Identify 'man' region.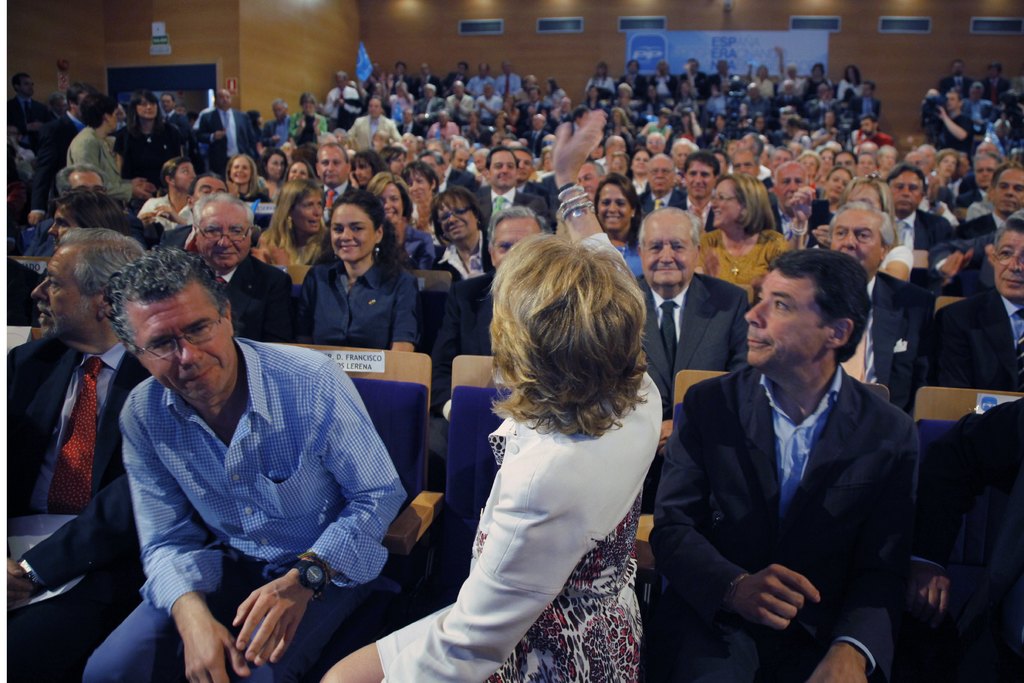
Region: <region>936, 63, 975, 99</region>.
